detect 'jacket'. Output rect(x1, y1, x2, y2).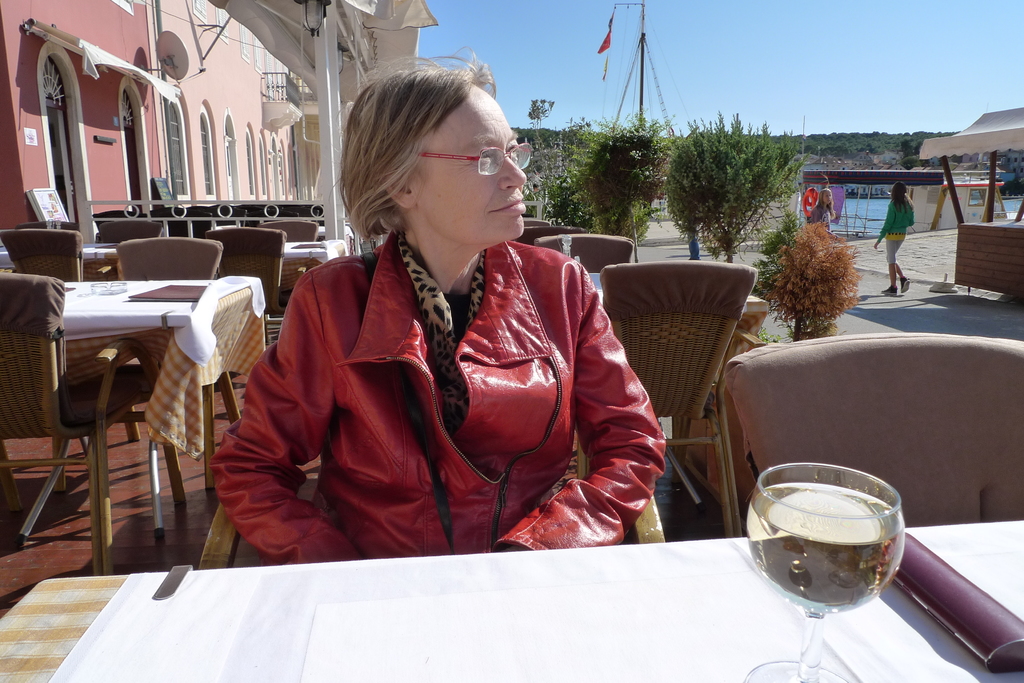
rect(249, 172, 639, 549).
